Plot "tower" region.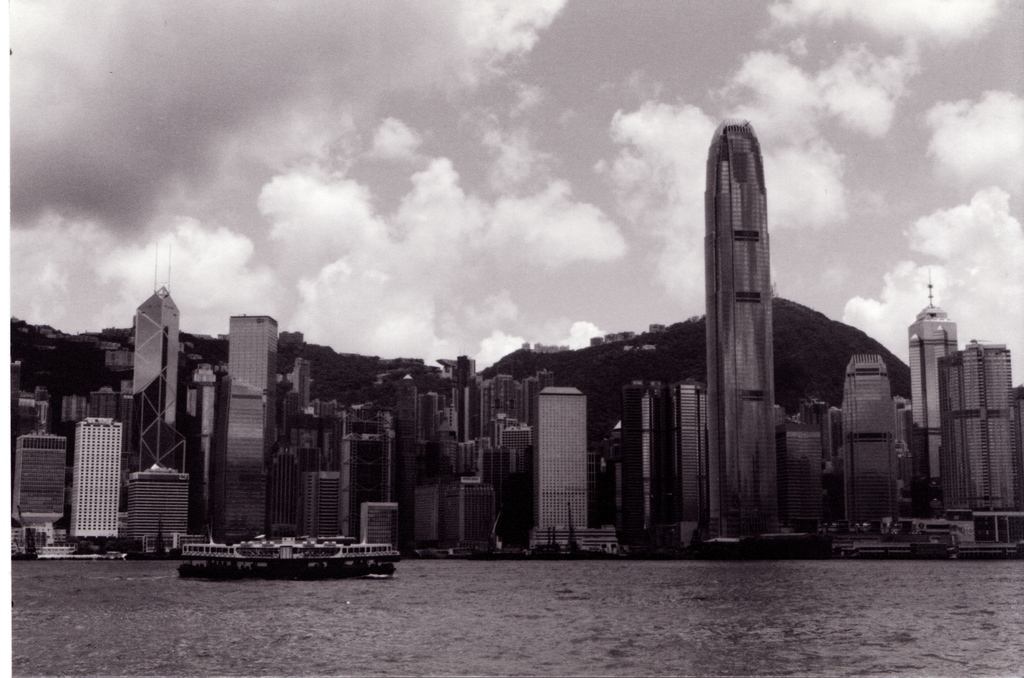
Plotted at BBox(527, 381, 586, 536).
